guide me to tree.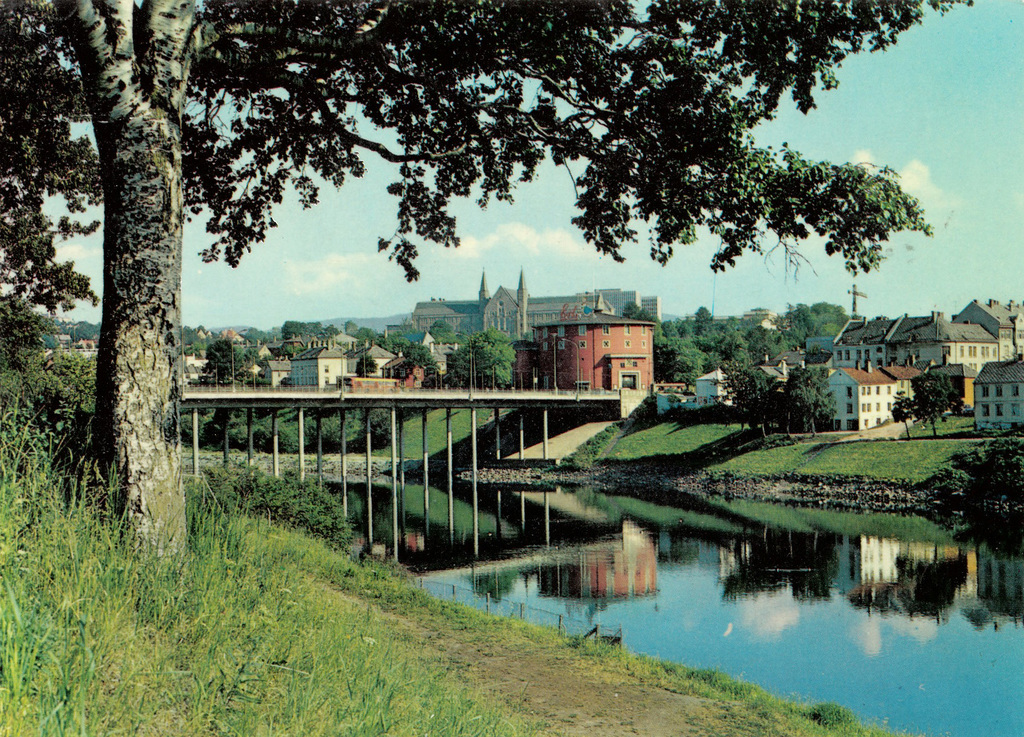
Guidance: bbox=[811, 300, 851, 330].
